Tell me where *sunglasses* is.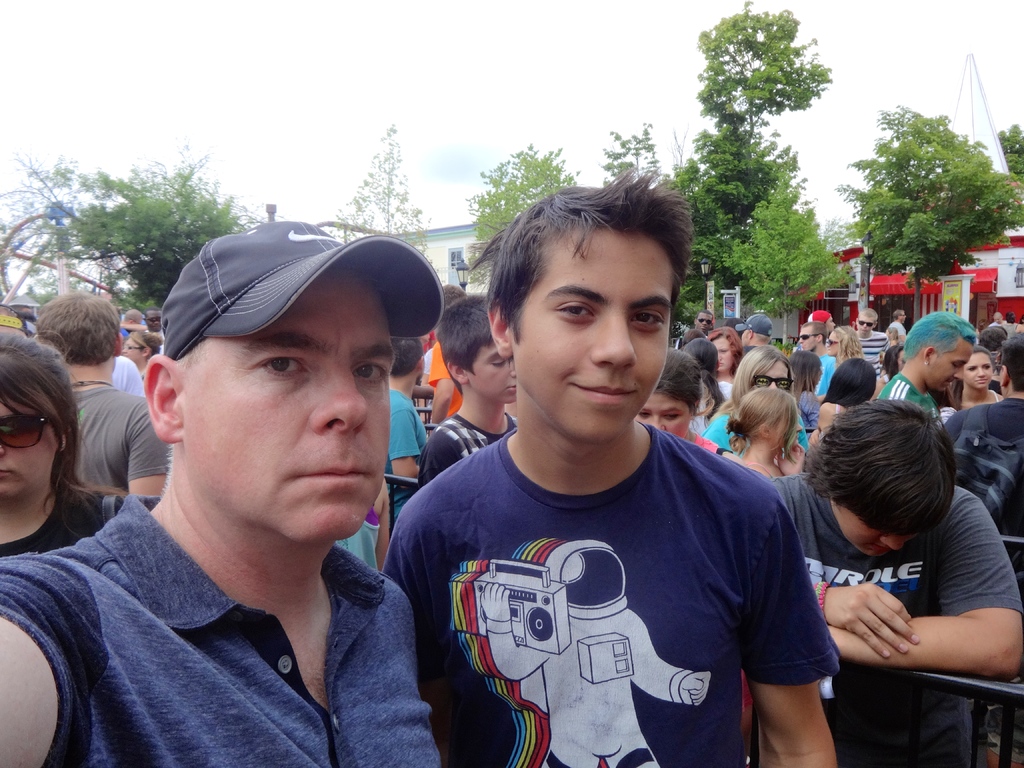
*sunglasses* is at (x1=0, y1=413, x2=55, y2=452).
